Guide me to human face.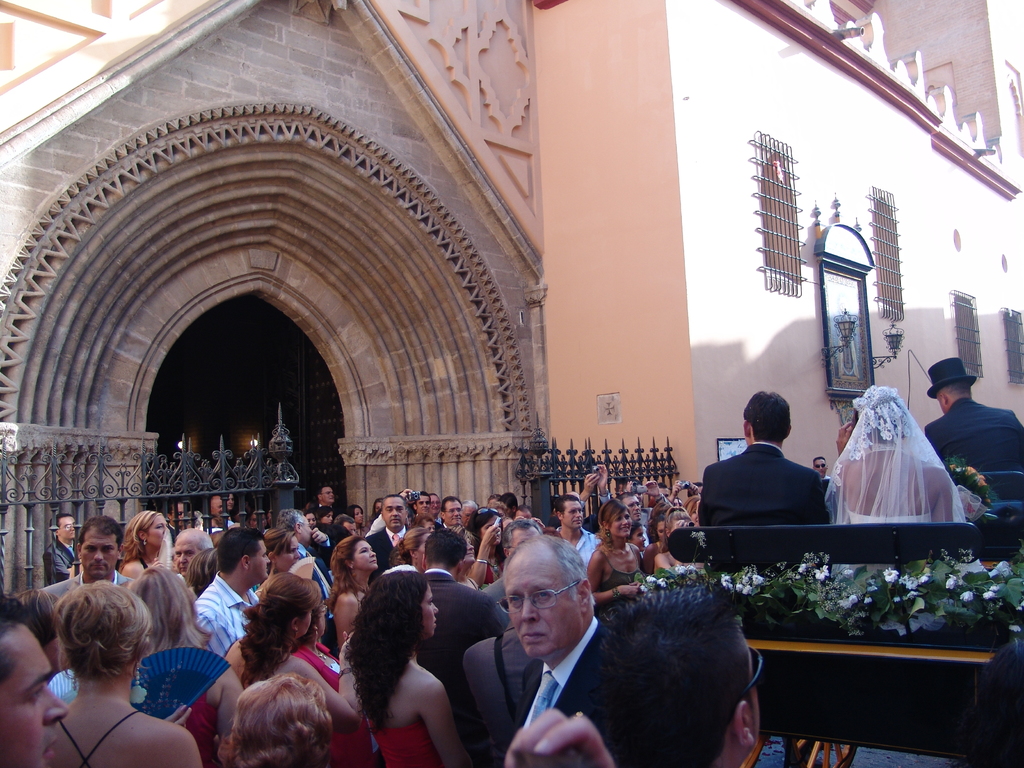
Guidance: (423,519,438,534).
